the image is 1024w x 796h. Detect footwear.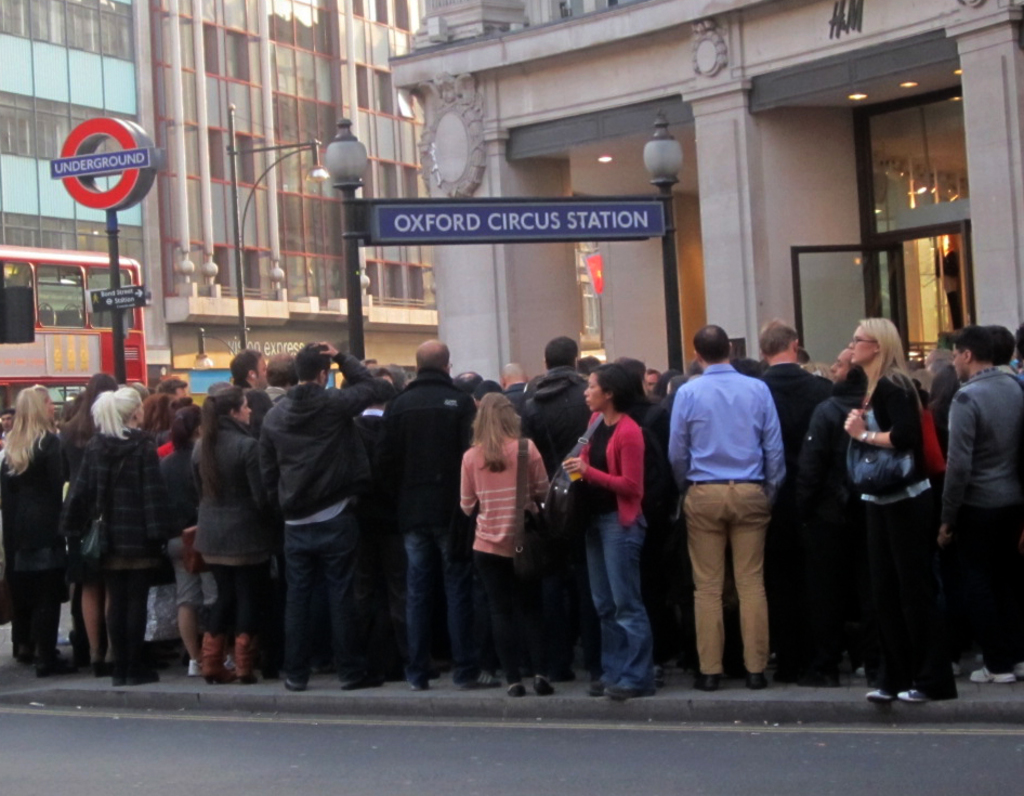
Detection: [x1=18, y1=644, x2=37, y2=663].
